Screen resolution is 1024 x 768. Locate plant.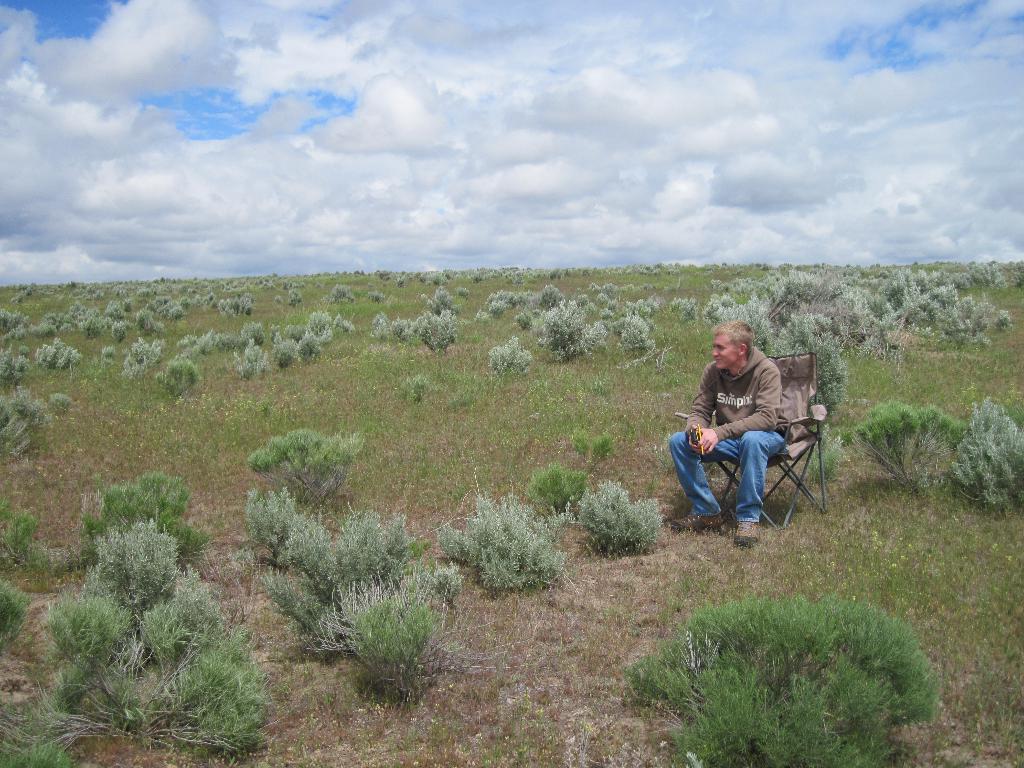
0 384 65 467.
